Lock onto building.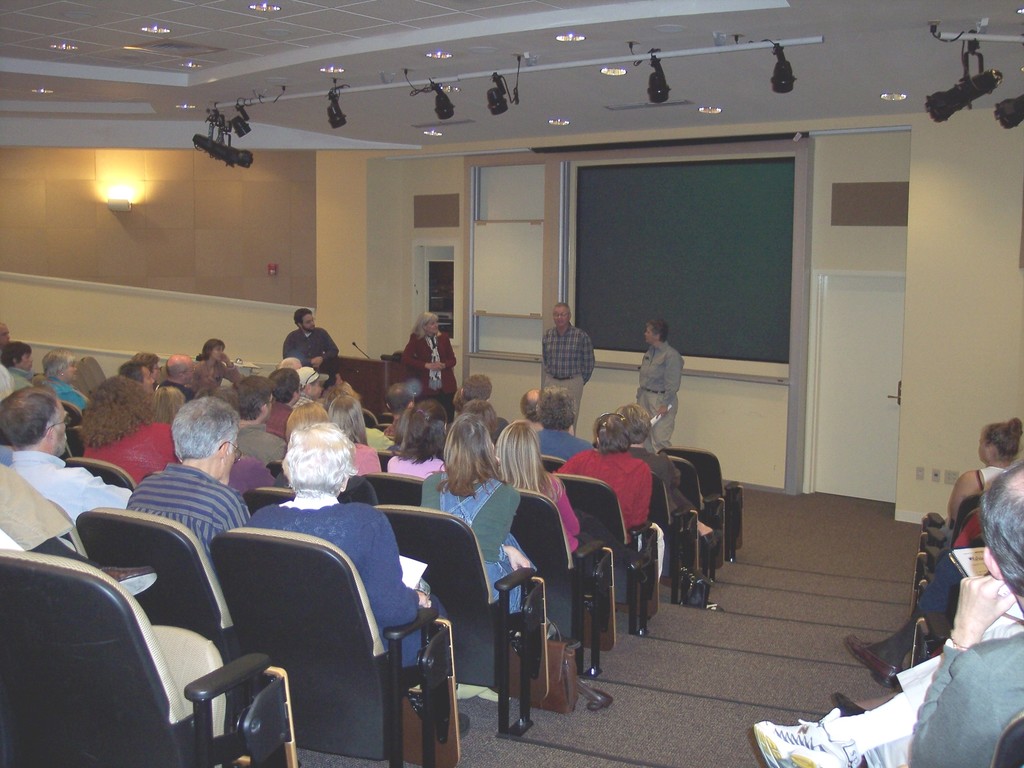
Locked: BBox(0, 0, 1023, 767).
